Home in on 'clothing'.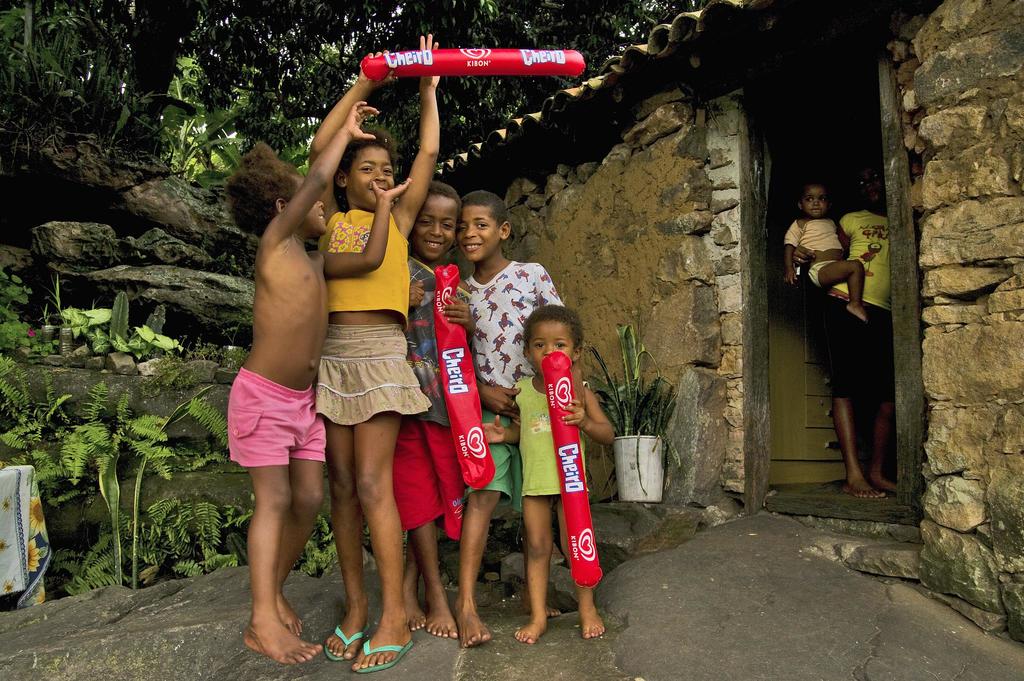
Homed in at pyautogui.locateOnScreen(228, 366, 330, 468).
